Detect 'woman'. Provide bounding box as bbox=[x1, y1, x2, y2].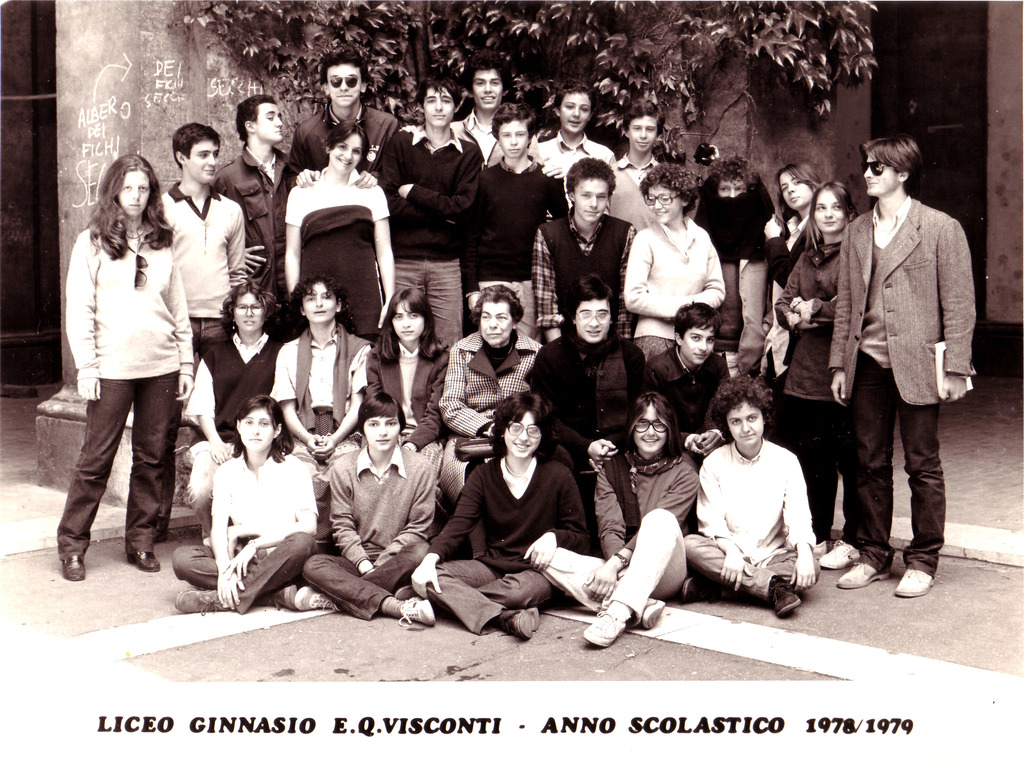
bbox=[267, 275, 369, 493].
